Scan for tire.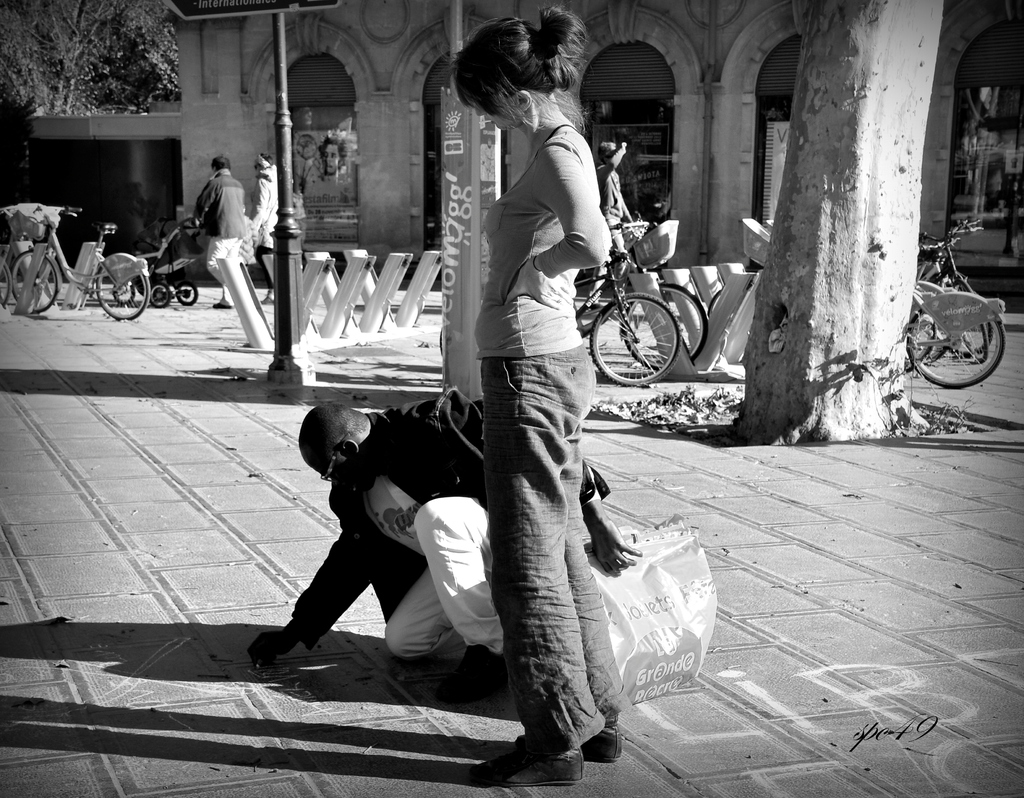
Scan result: l=948, t=311, r=992, b=364.
